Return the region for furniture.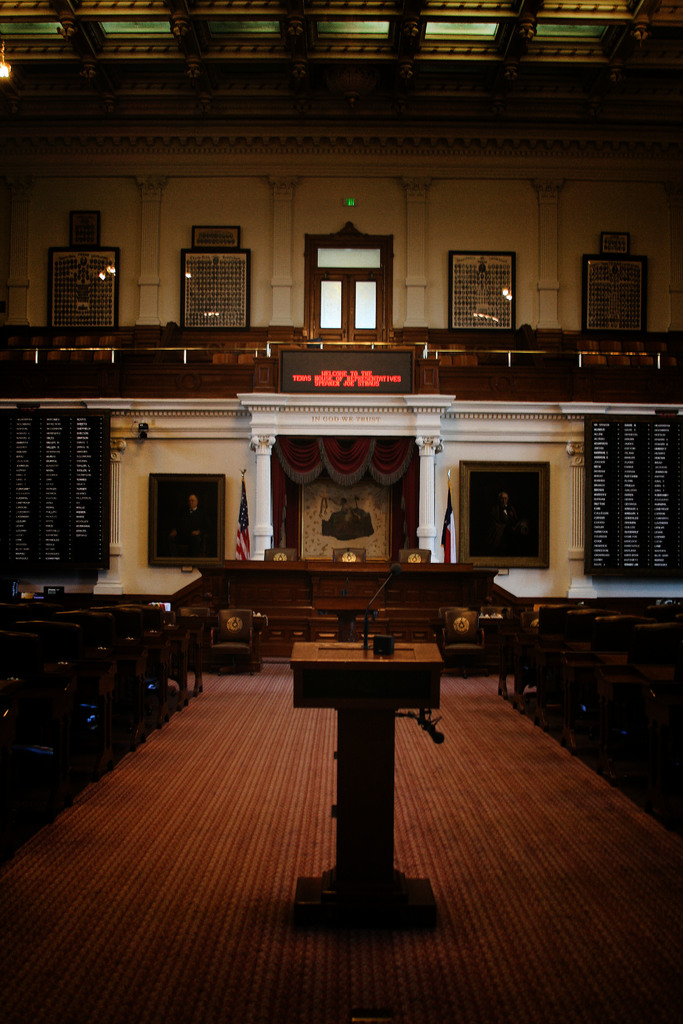
(left=279, top=633, right=443, bottom=927).
